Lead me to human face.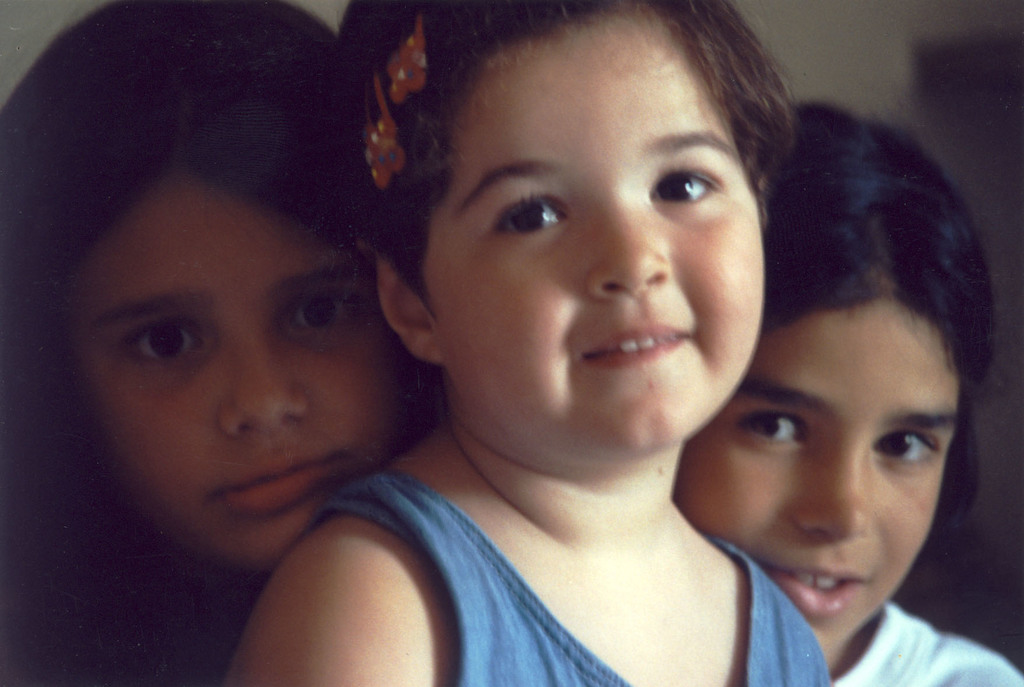
Lead to [left=673, top=301, right=959, bottom=648].
